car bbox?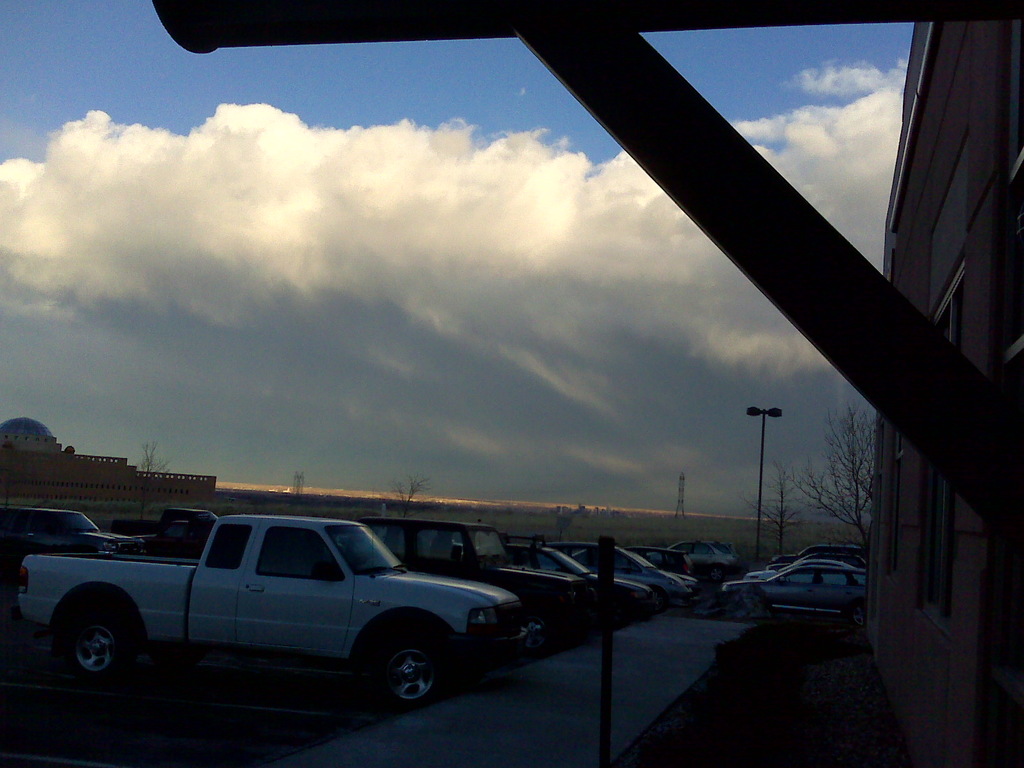
box(144, 521, 202, 550)
